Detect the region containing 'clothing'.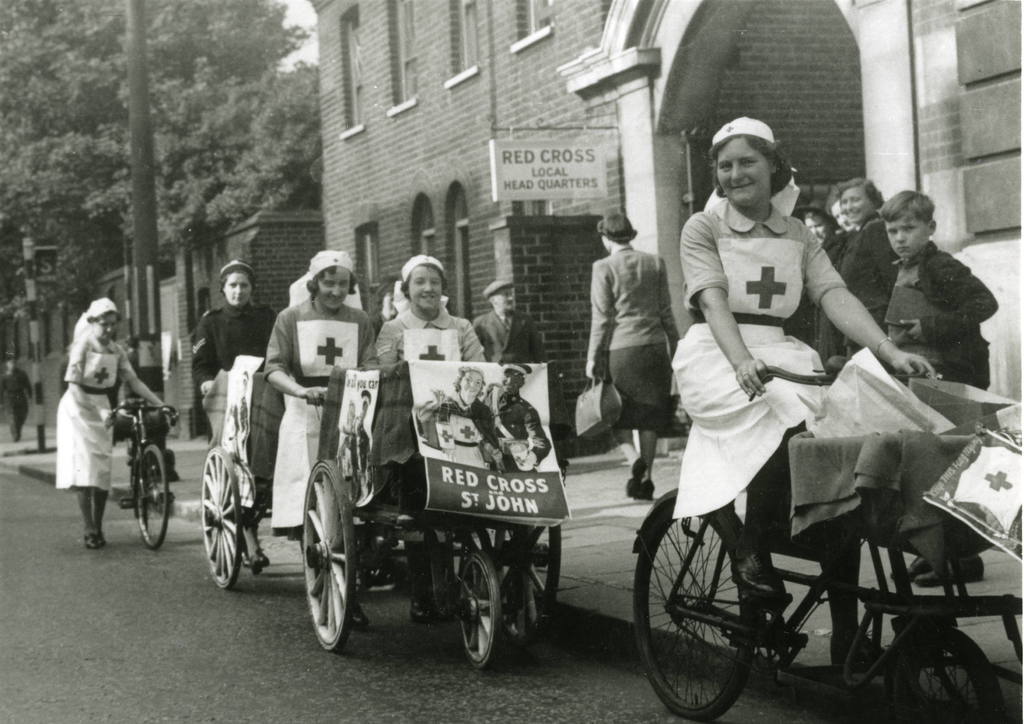
<box>56,329,121,484</box>.
